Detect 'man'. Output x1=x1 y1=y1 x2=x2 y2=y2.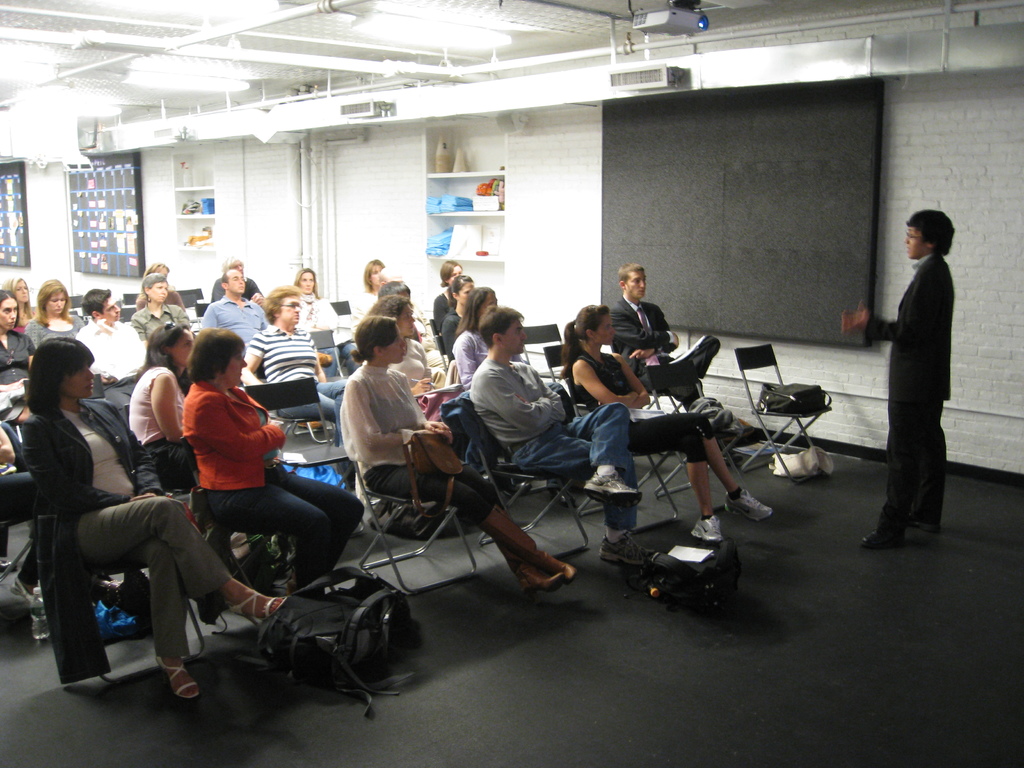
x1=201 y1=266 x2=269 y2=344.
